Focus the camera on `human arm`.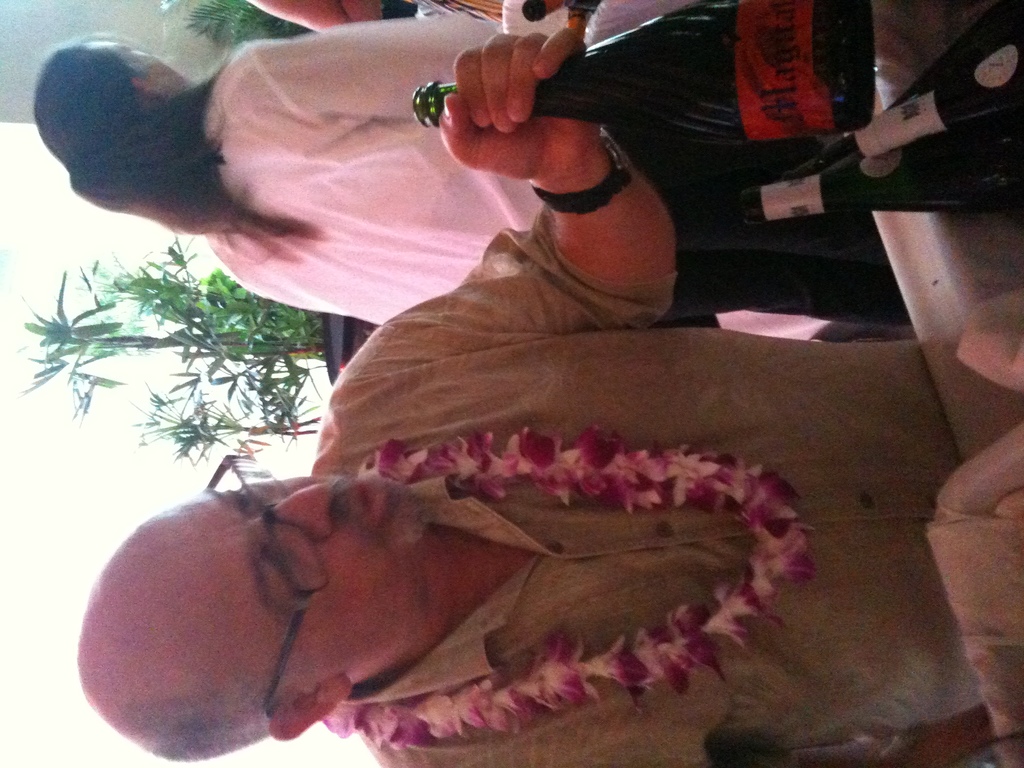
Focus region: detection(250, 0, 351, 33).
